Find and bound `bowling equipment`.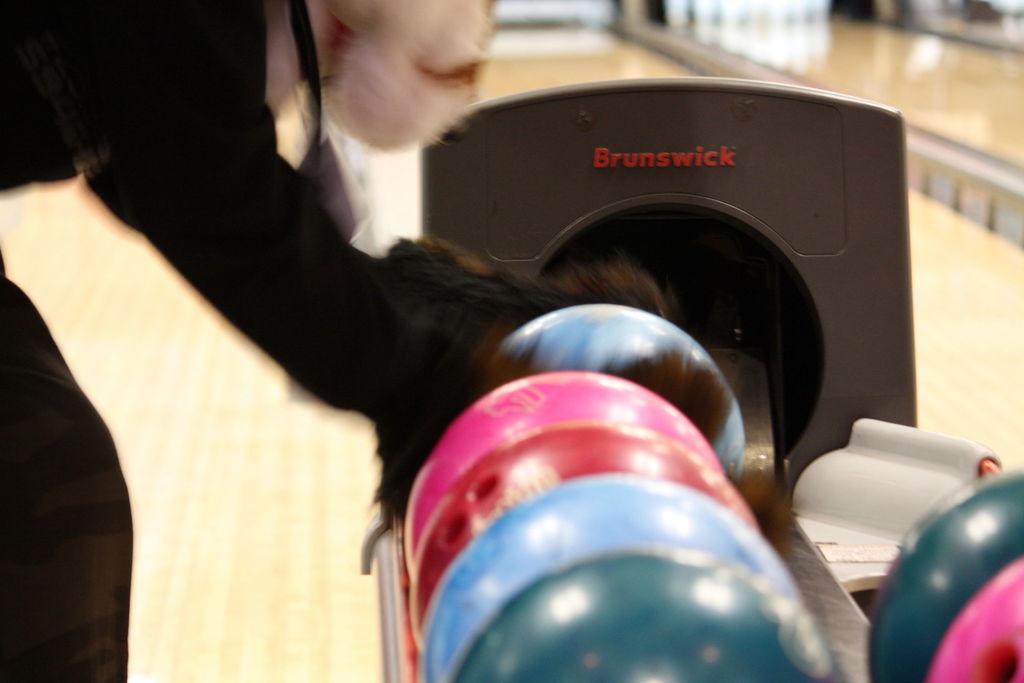
Bound: detection(356, 69, 1023, 682).
